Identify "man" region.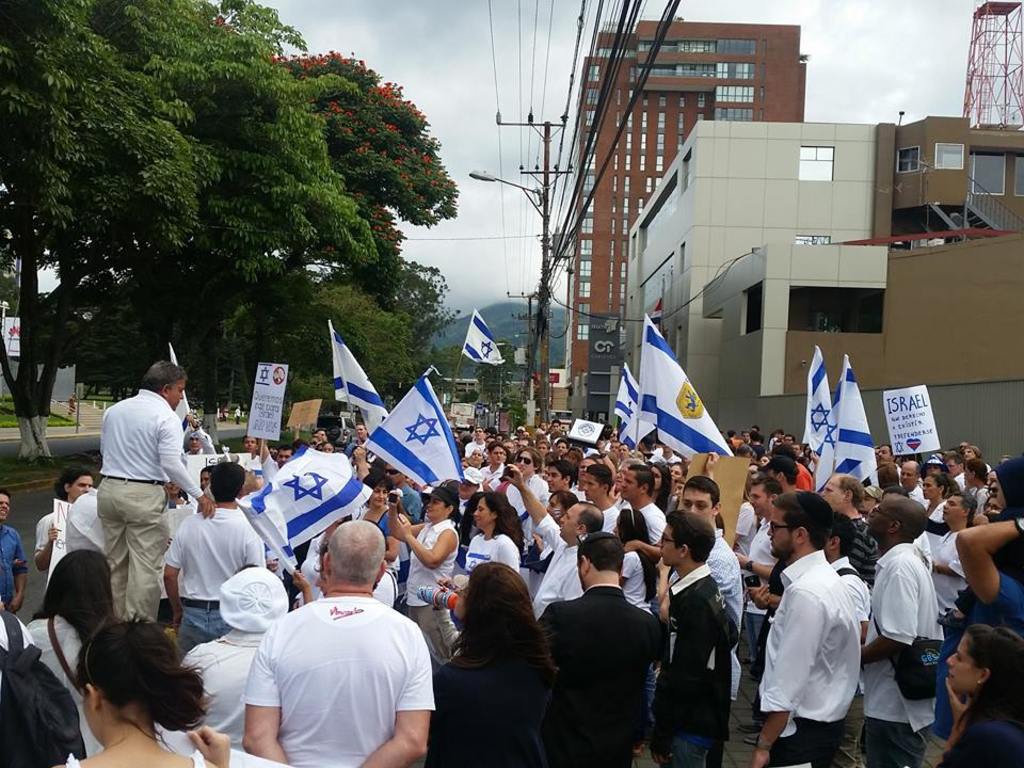
Region: [31, 469, 98, 577].
